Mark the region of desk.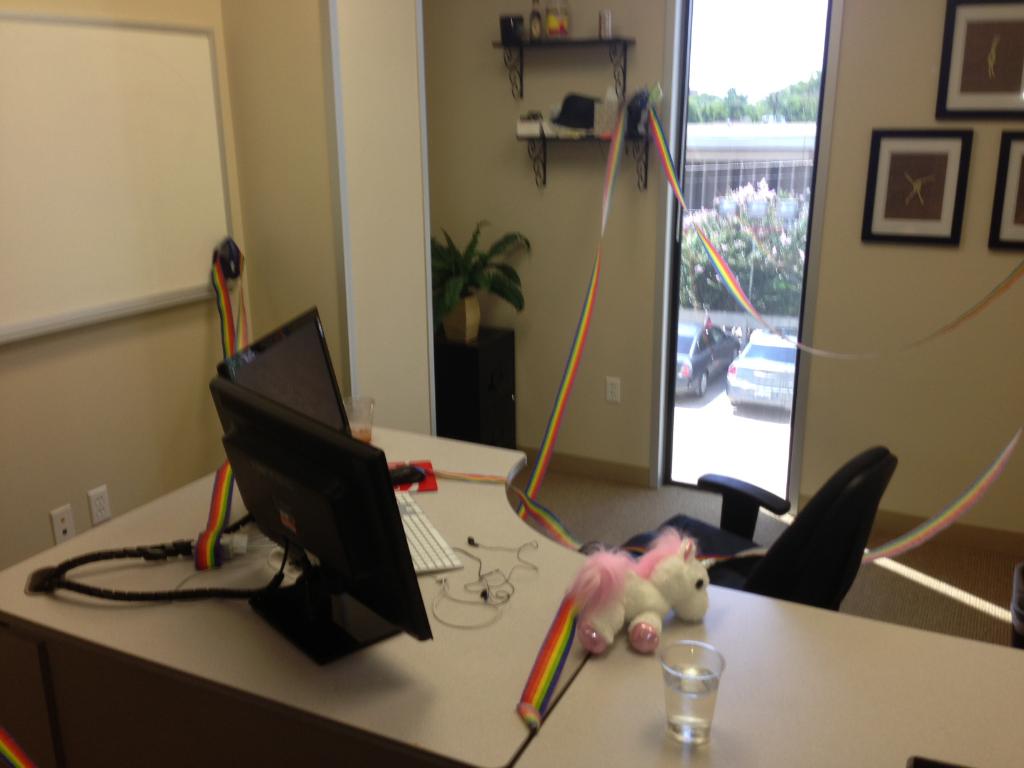
Region: l=0, t=416, r=1023, b=767.
